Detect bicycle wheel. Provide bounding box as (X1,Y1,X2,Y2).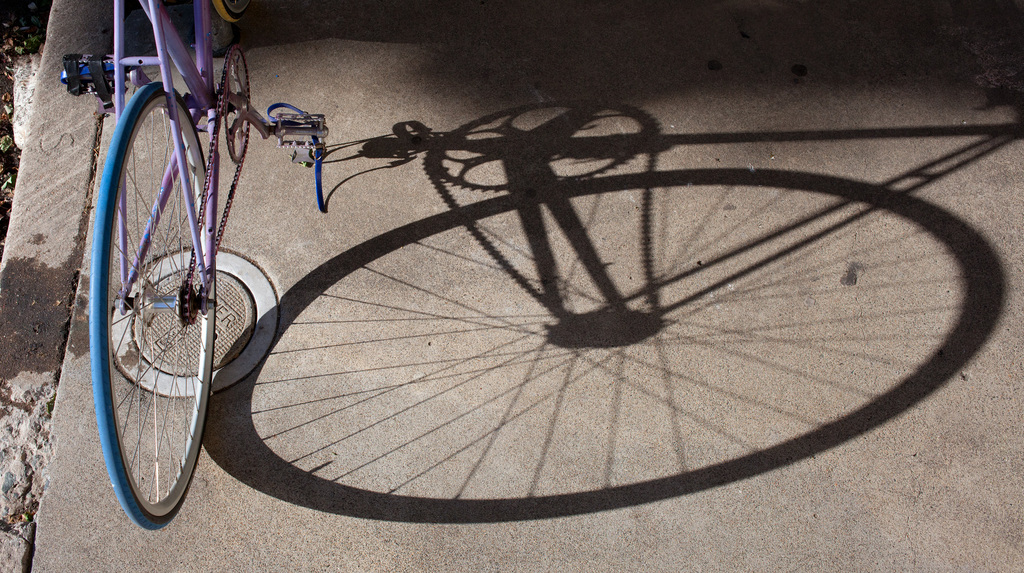
(85,74,234,528).
